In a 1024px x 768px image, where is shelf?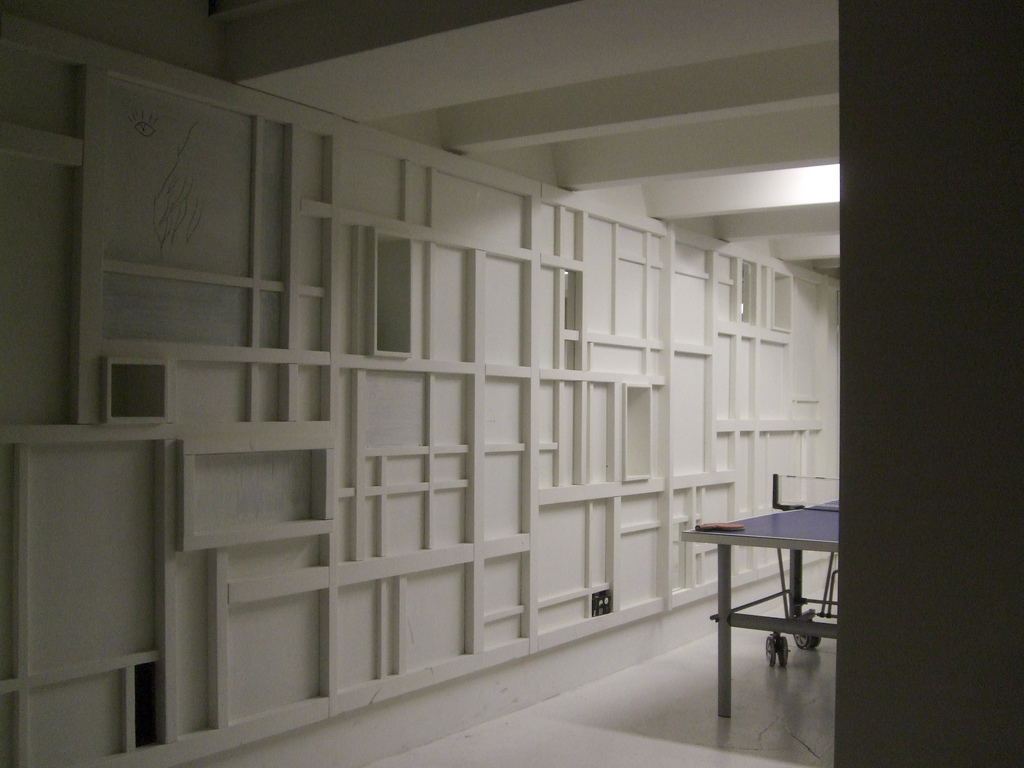
locate(596, 216, 687, 371).
